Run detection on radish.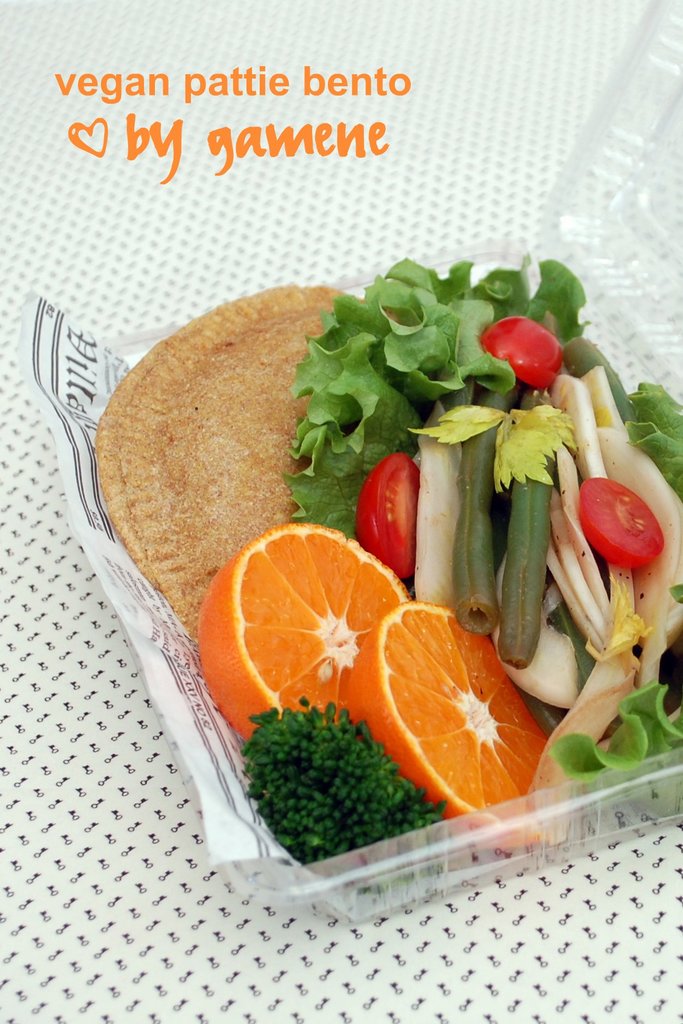
Result: [406,442,458,614].
